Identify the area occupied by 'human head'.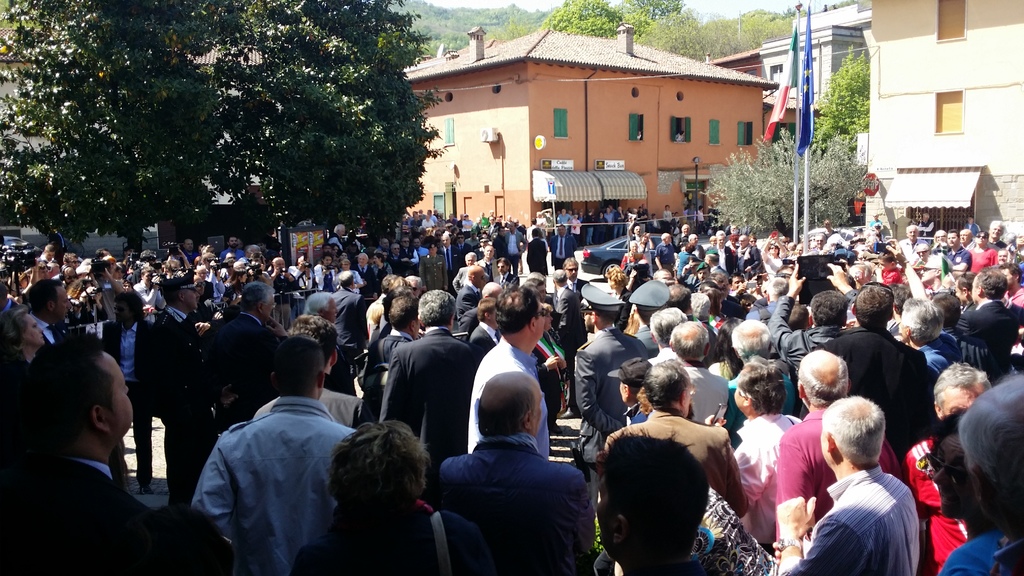
Area: left=493, top=288, right=544, bottom=342.
